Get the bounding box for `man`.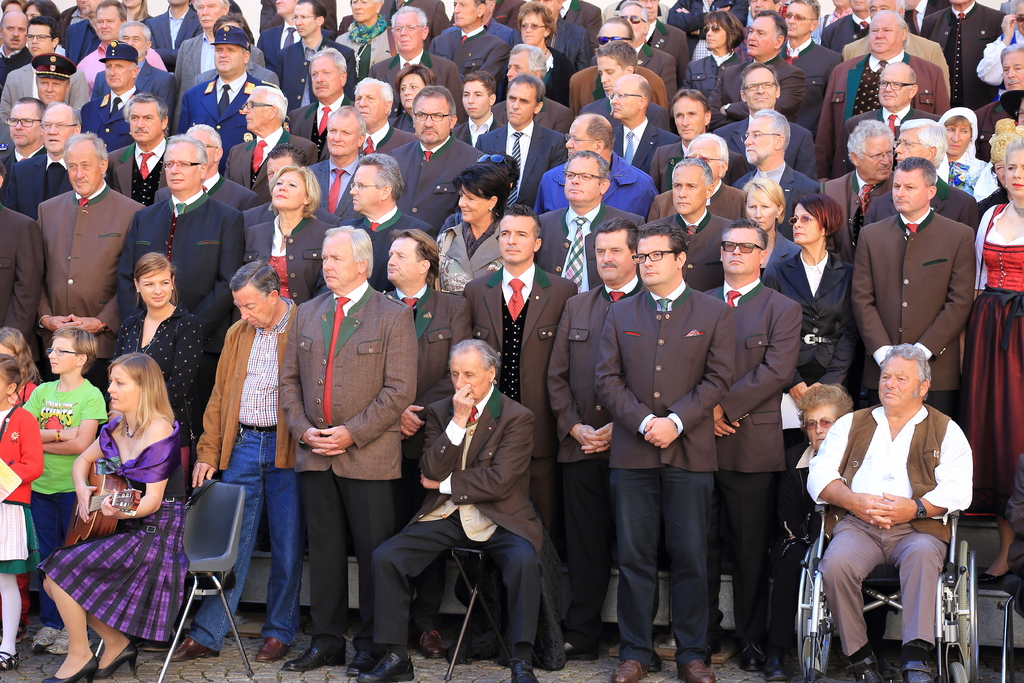
box=[833, 6, 955, 140].
